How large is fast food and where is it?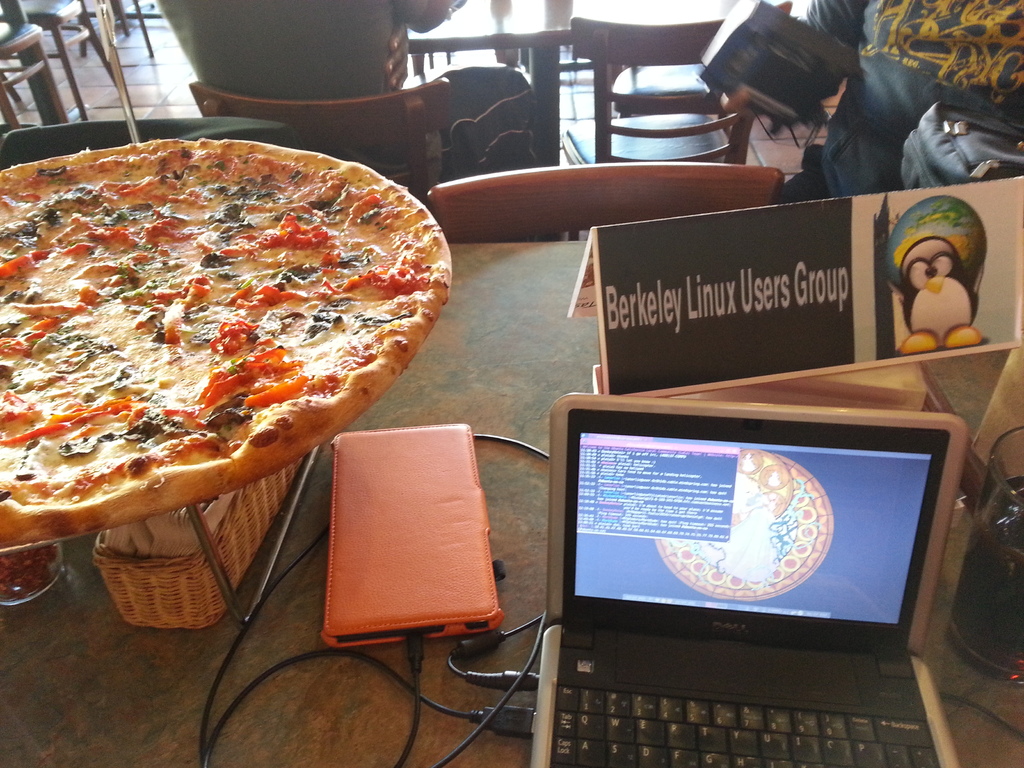
Bounding box: l=735, t=447, r=789, b=519.
